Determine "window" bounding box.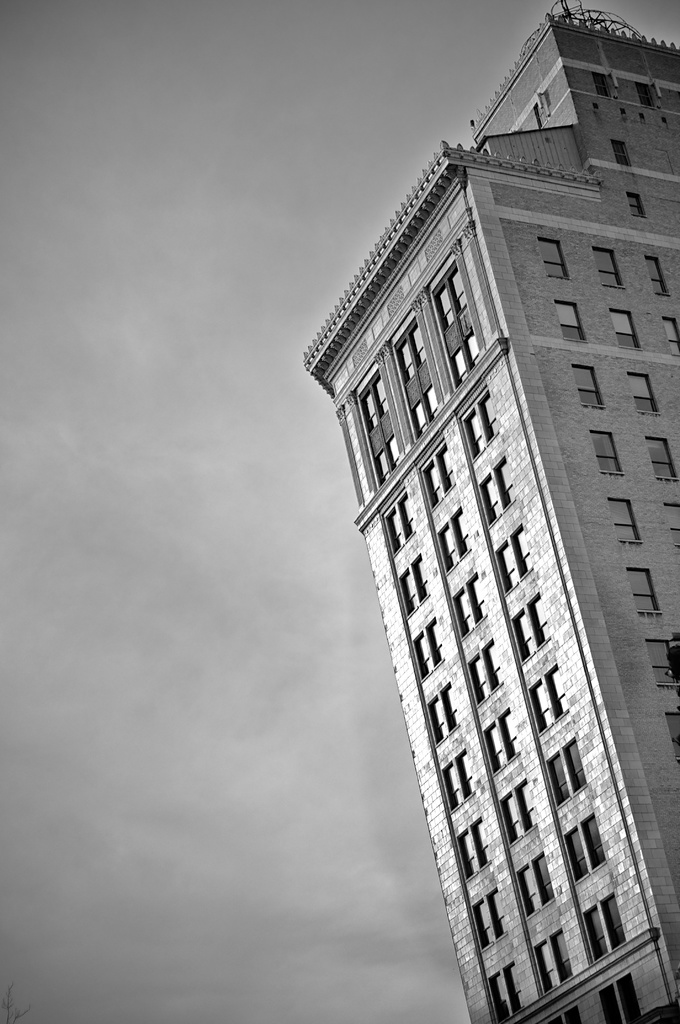
Determined: BBox(593, 248, 626, 290).
